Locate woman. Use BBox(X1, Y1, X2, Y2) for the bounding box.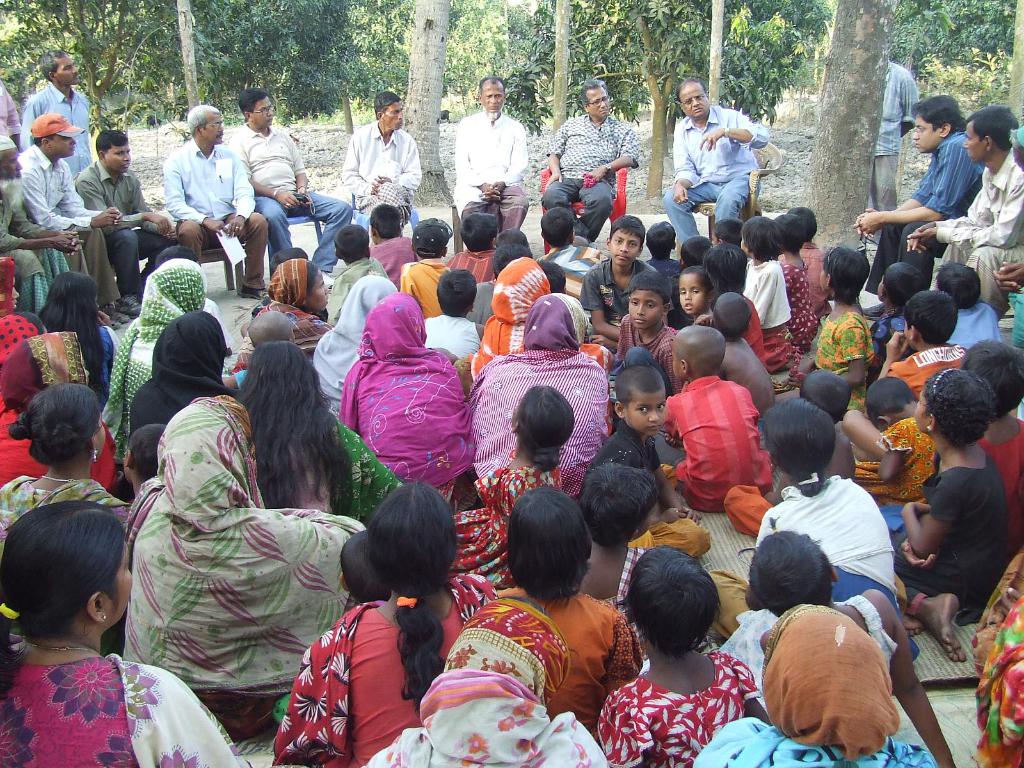
BBox(467, 294, 619, 512).
